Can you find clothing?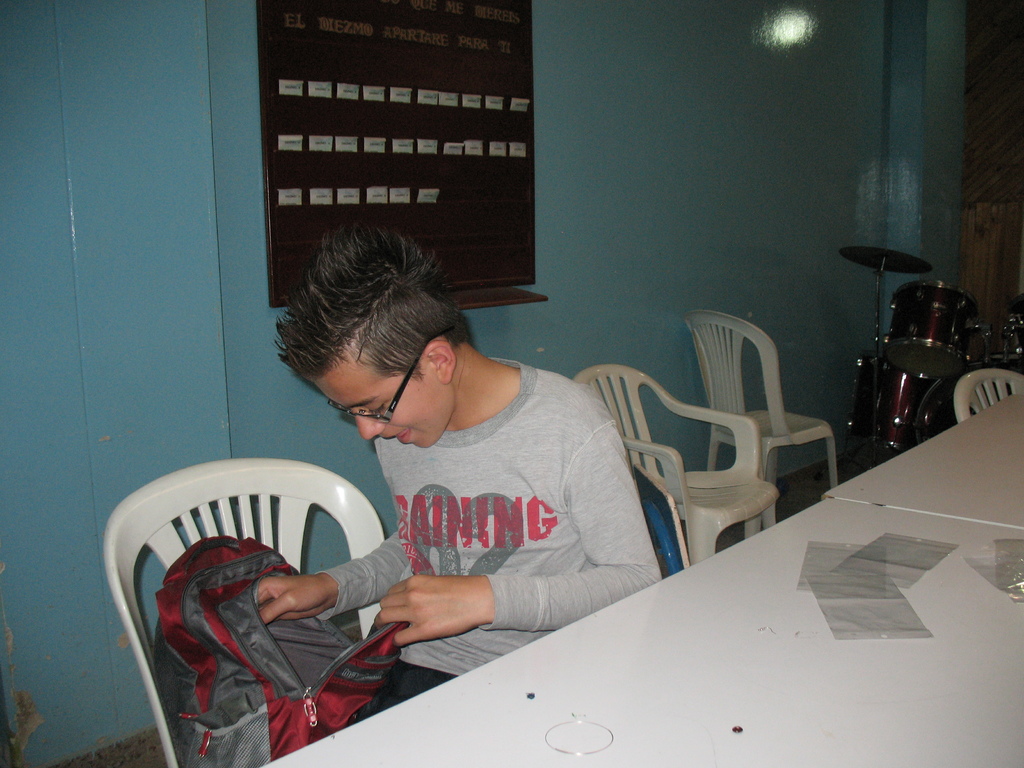
Yes, bounding box: 303, 340, 652, 696.
